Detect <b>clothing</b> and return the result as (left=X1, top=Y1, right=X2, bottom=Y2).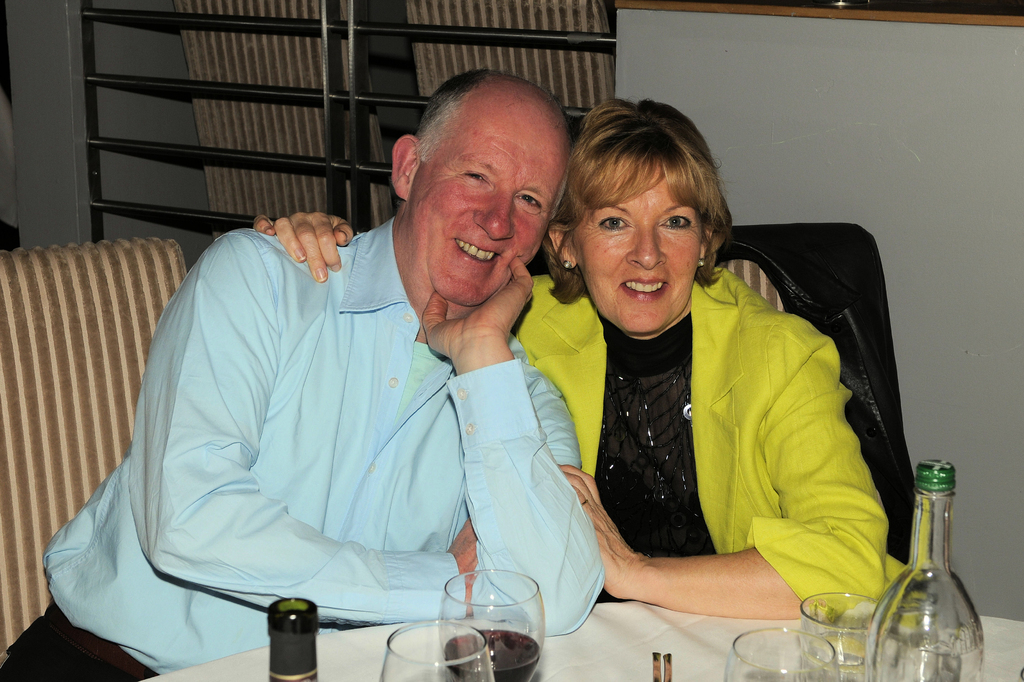
(left=511, top=265, right=923, bottom=627).
